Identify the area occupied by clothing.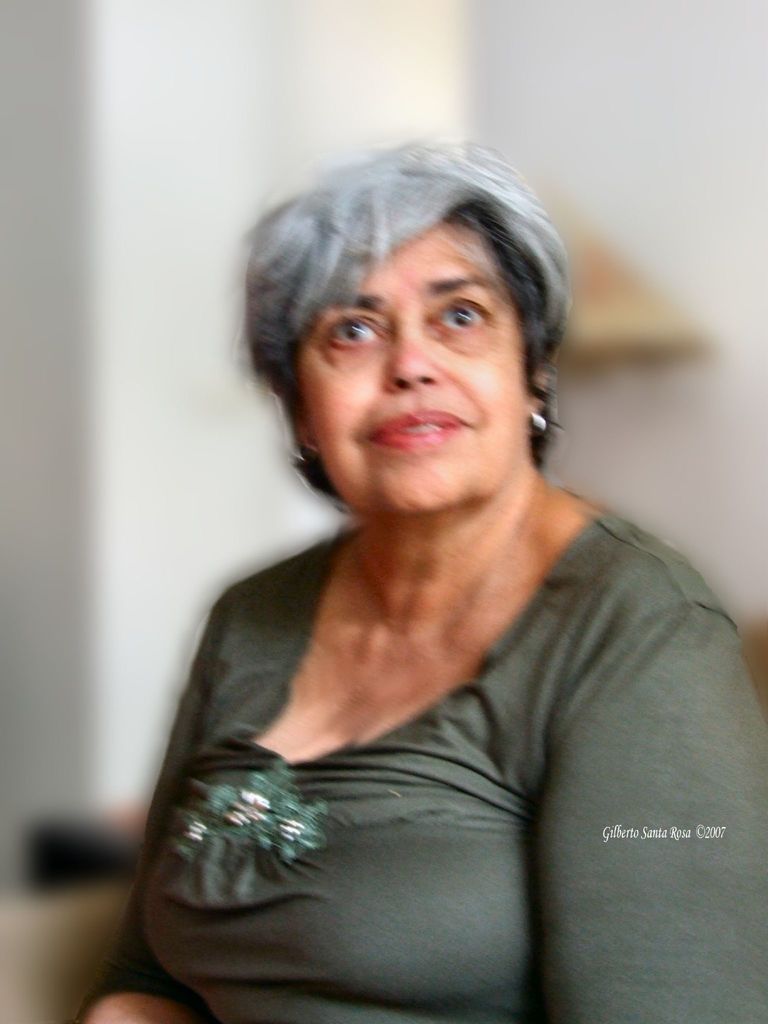
Area: x1=90 y1=279 x2=732 y2=1023.
